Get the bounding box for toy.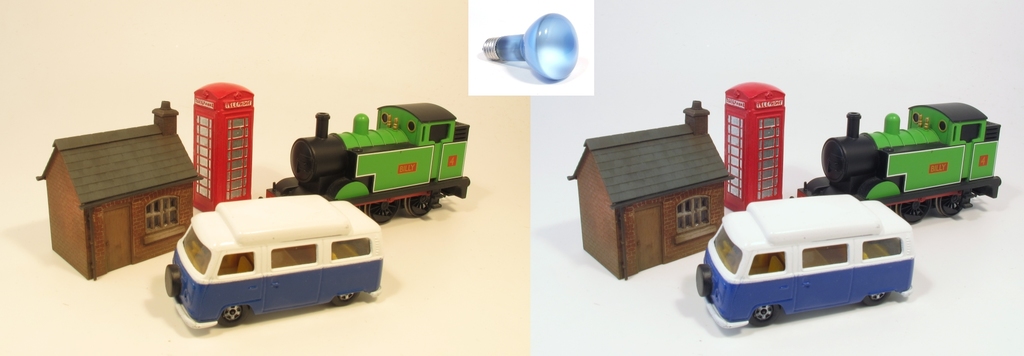
<box>788,94,1006,227</box>.
